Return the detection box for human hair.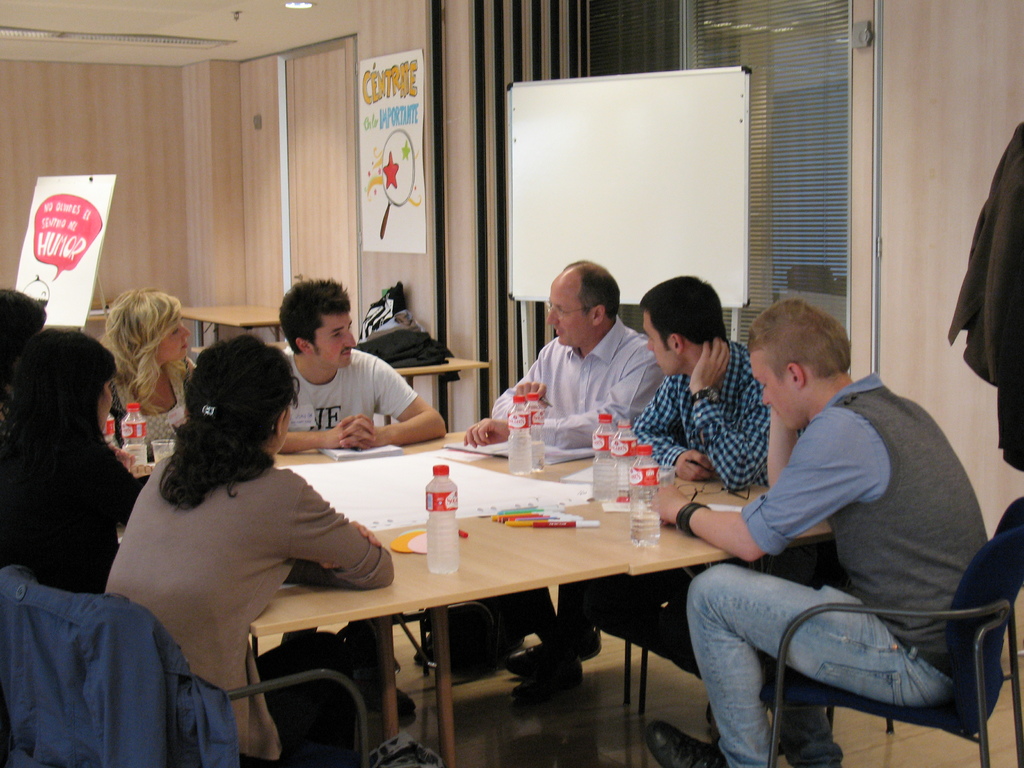
(0,285,47,381).
